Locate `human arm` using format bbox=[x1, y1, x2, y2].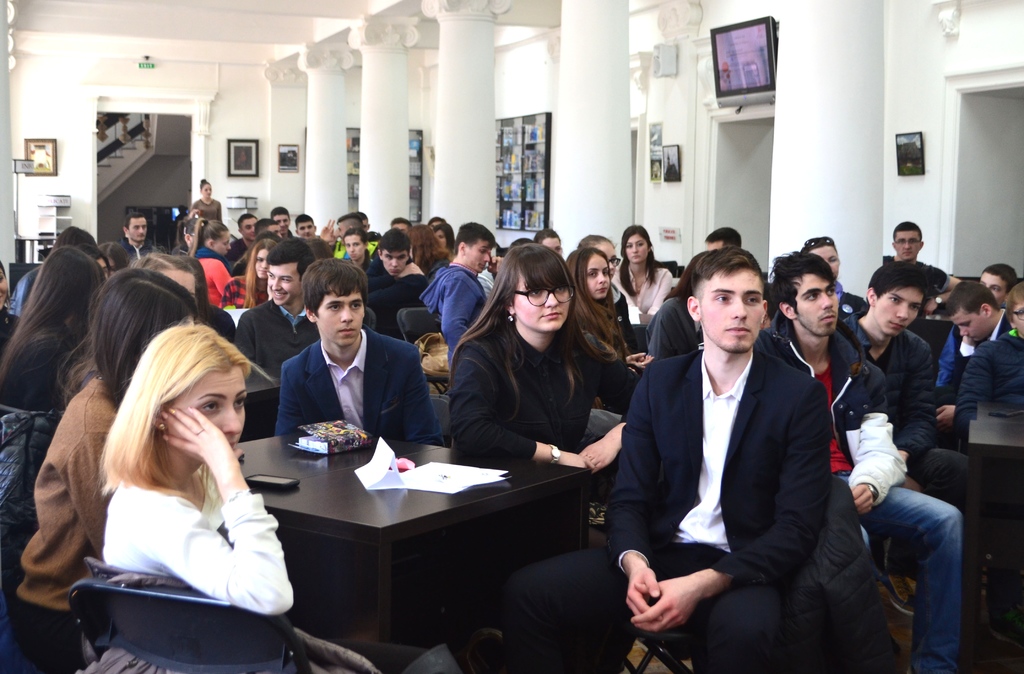
bbox=[745, 328, 783, 362].
